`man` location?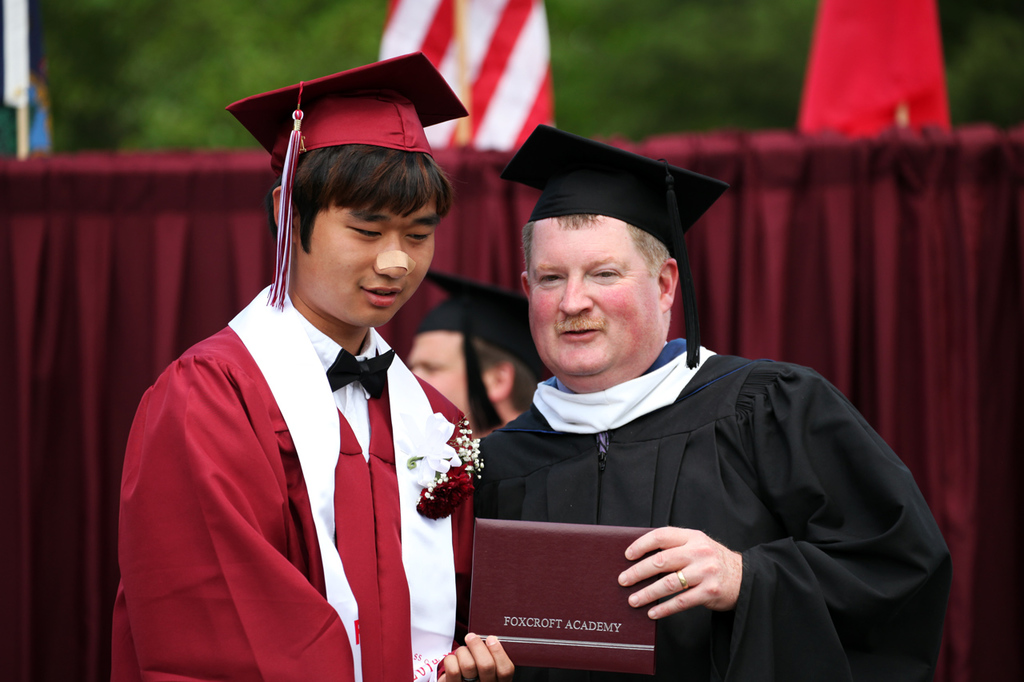
region(406, 268, 547, 443)
